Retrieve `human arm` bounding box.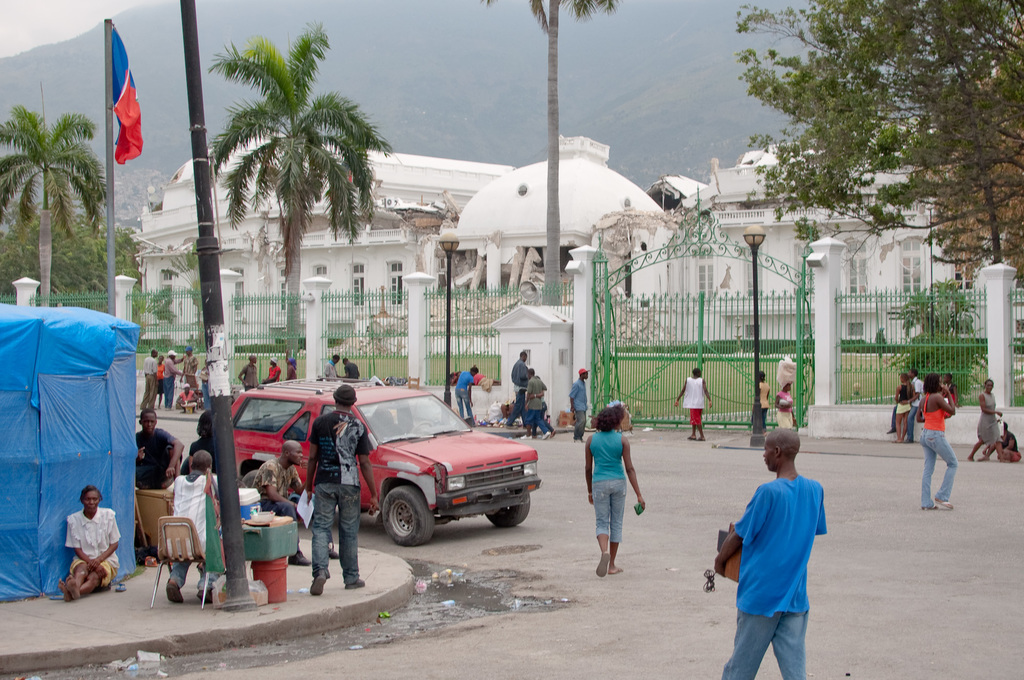
Bounding box: rect(702, 377, 714, 407).
